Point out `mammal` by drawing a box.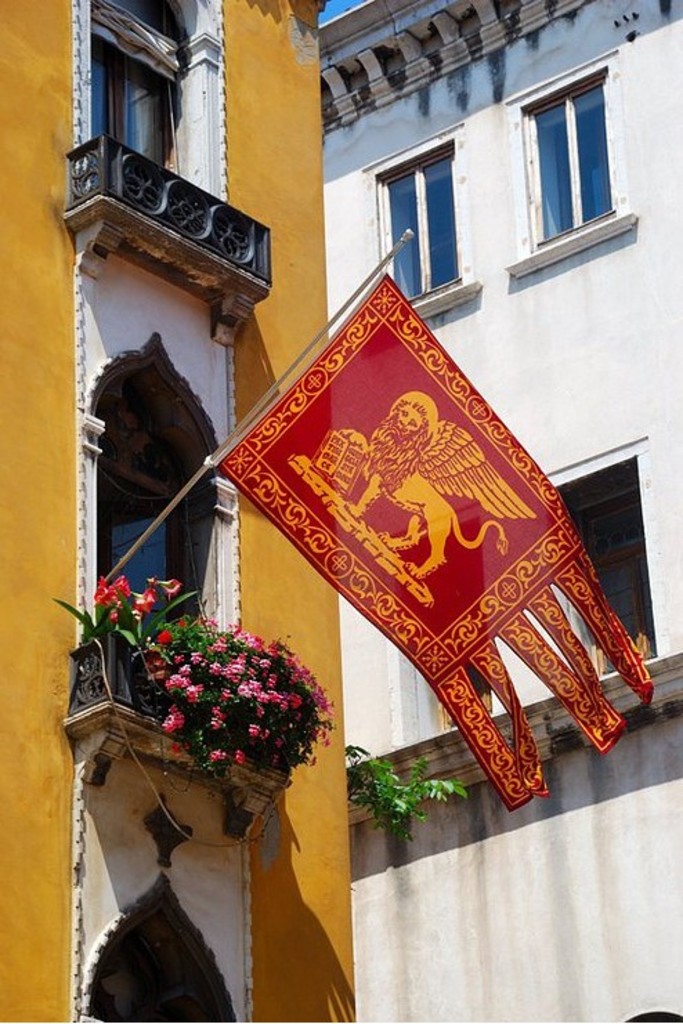
336, 390, 506, 580.
